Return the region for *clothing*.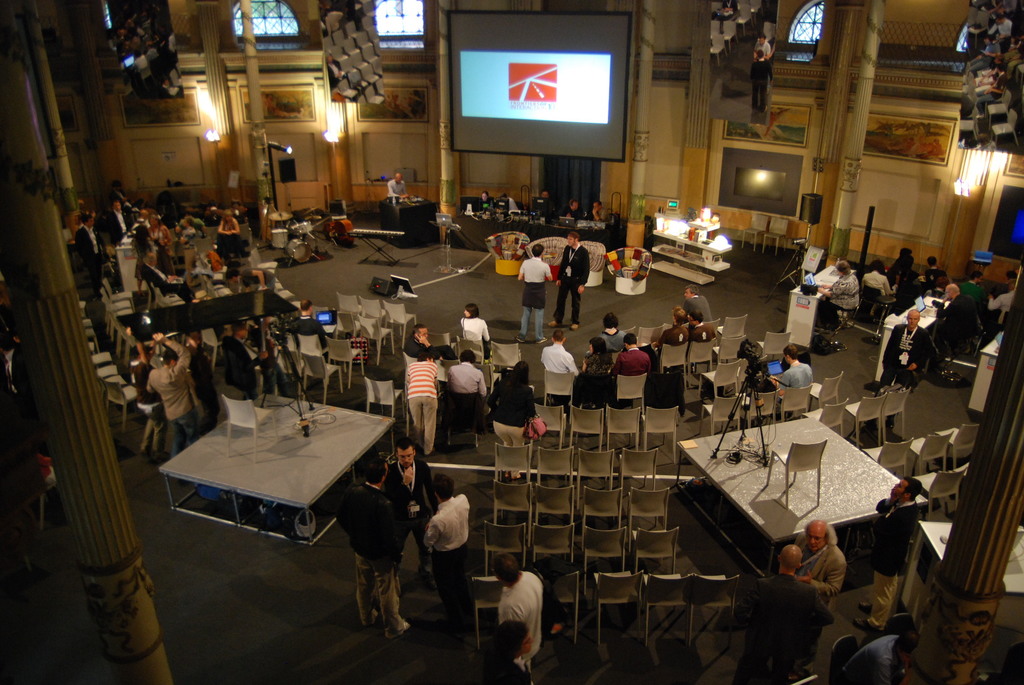
locate(507, 571, 546, 679).
